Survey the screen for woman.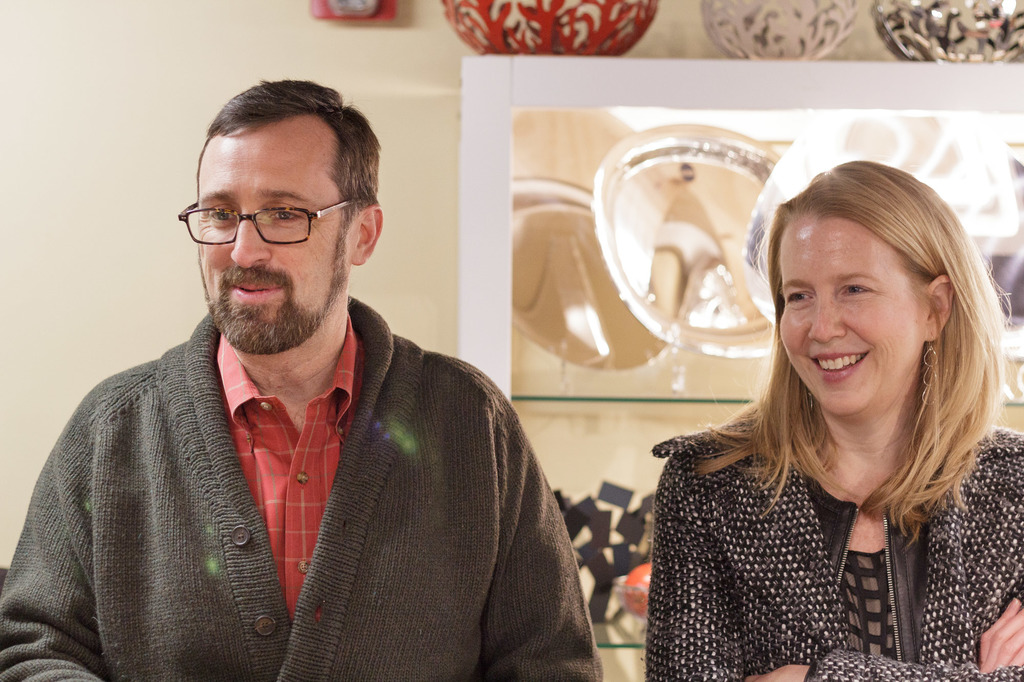
Survey found: 619,153,1021,674.
